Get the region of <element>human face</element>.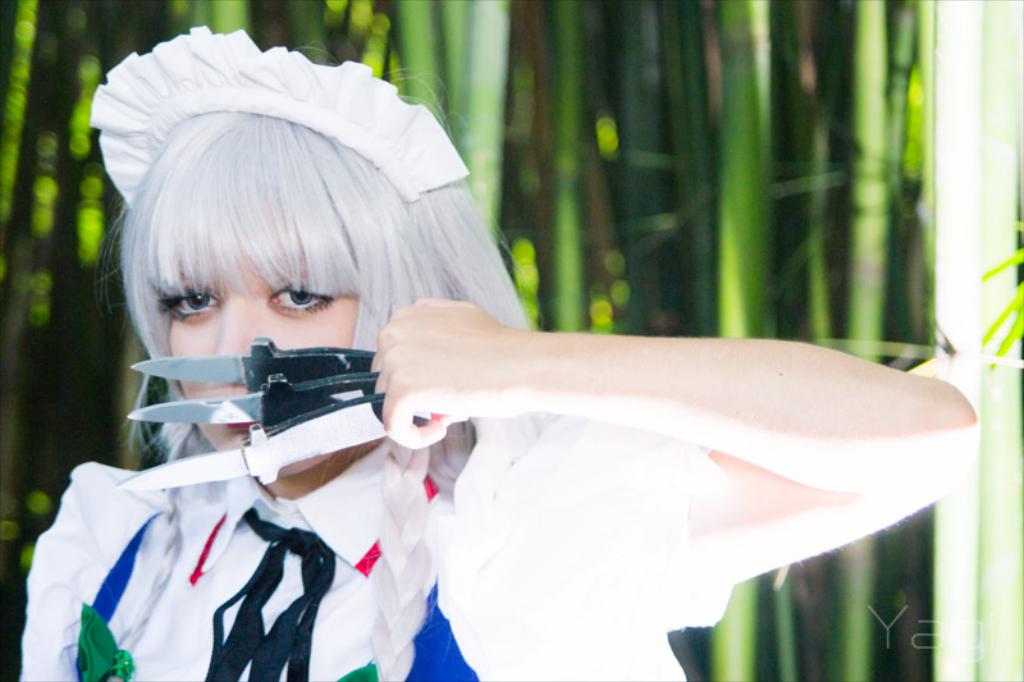
<bbox>164, 256, 361, 479</bbox>.
